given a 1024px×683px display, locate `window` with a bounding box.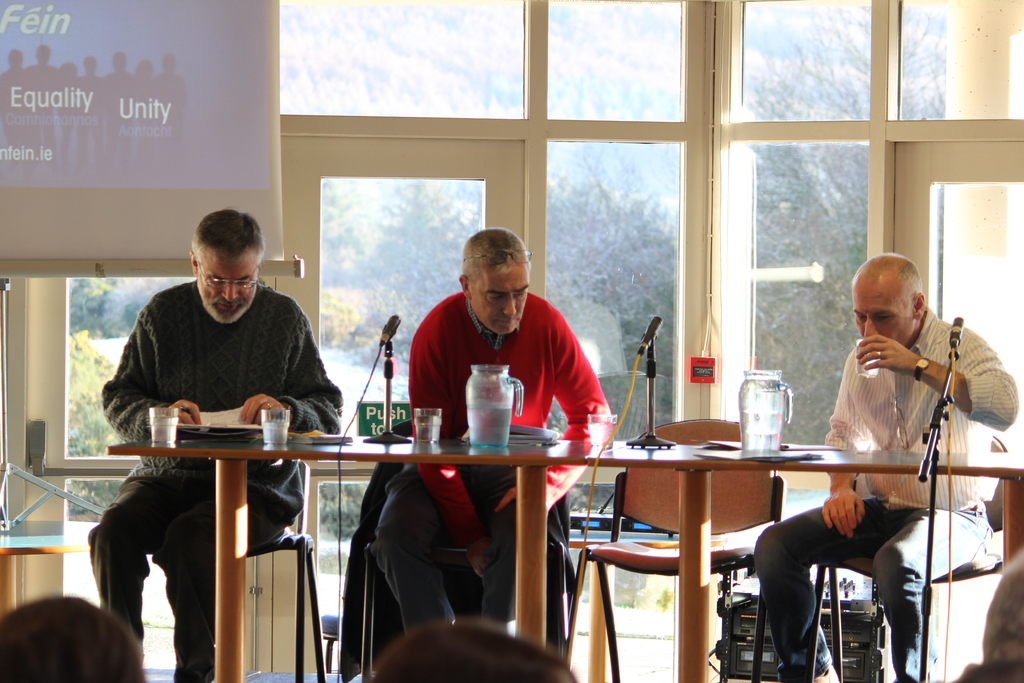
Located: left=896, top=0, right=1023, bottom=118.
